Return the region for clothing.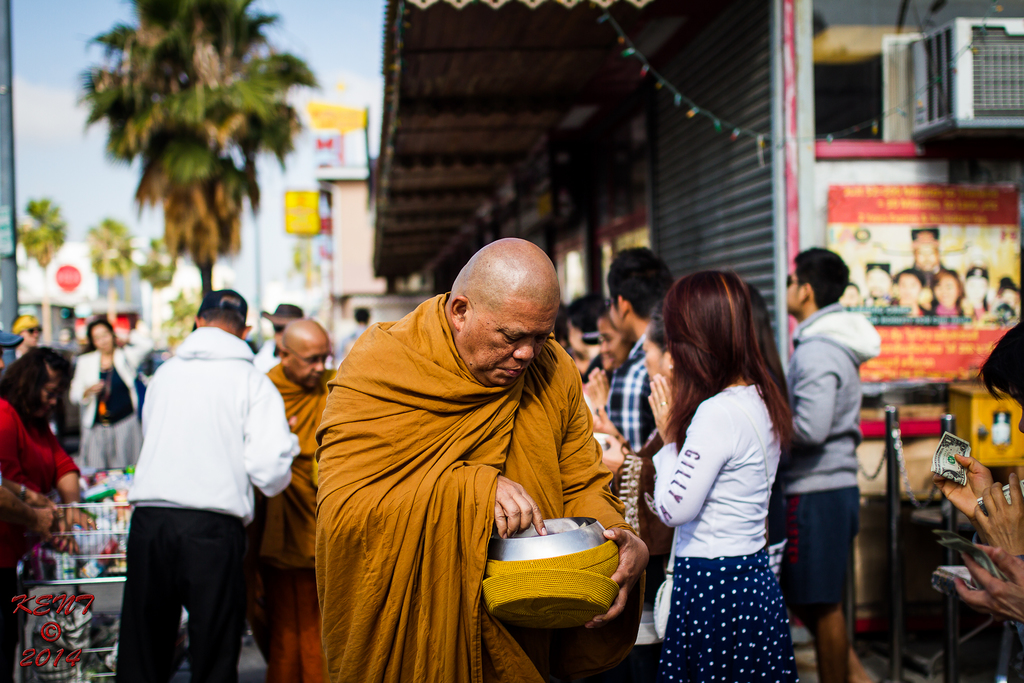
790:302:887:628.
